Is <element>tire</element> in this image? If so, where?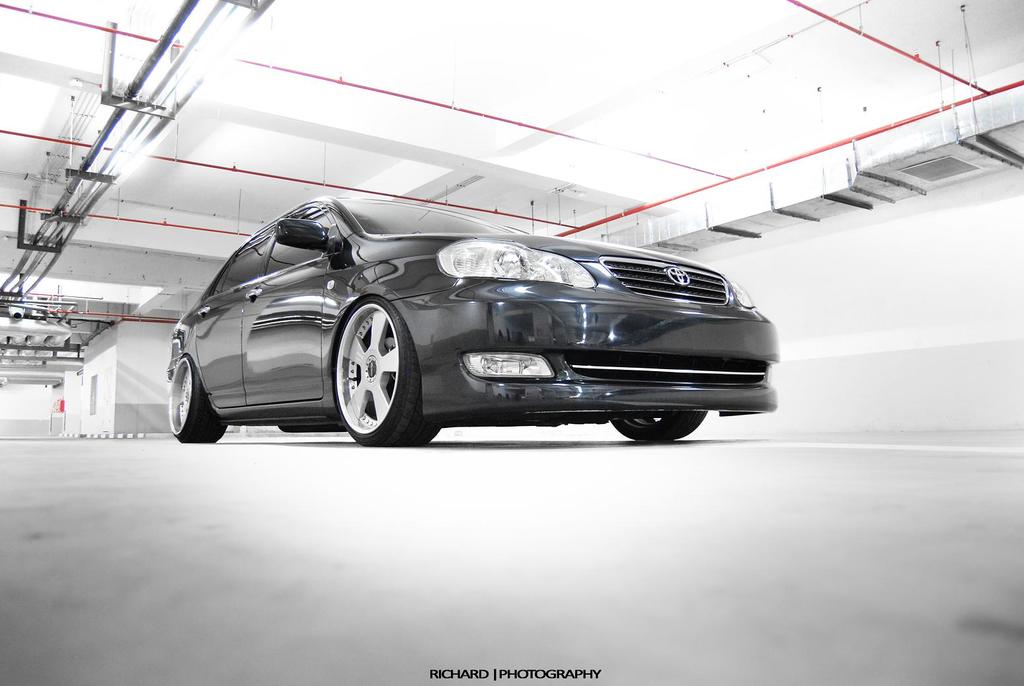
Yes, at [327, 293, 439, 447].
